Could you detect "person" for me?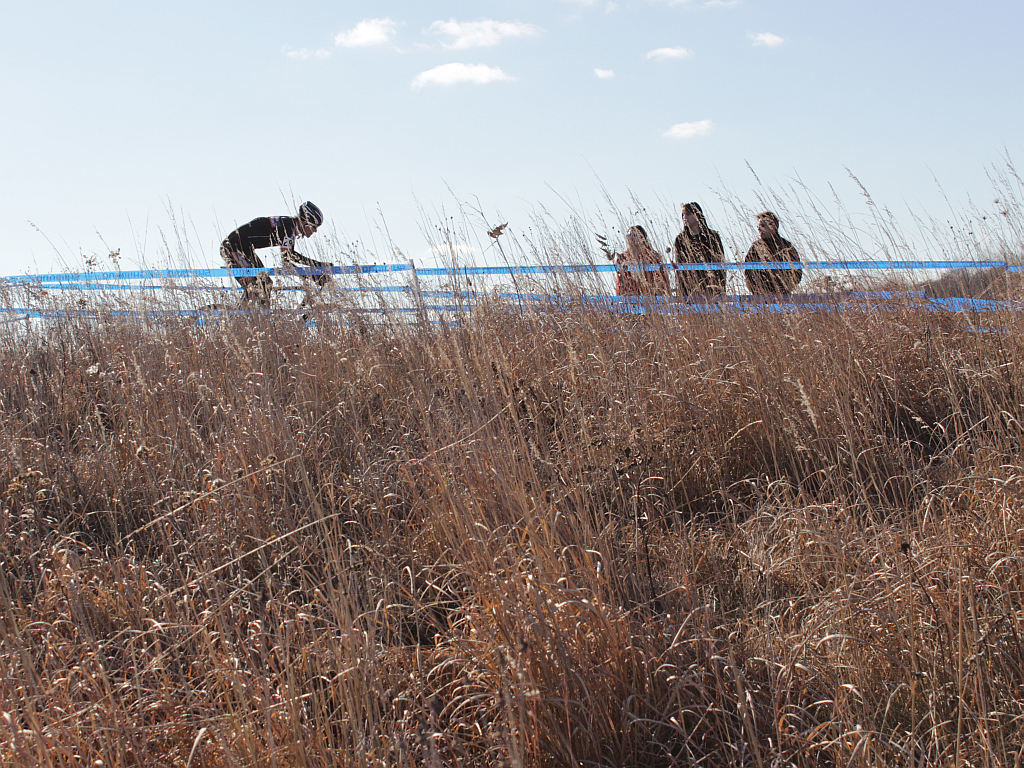
Detection result: 674,203,729,308.
